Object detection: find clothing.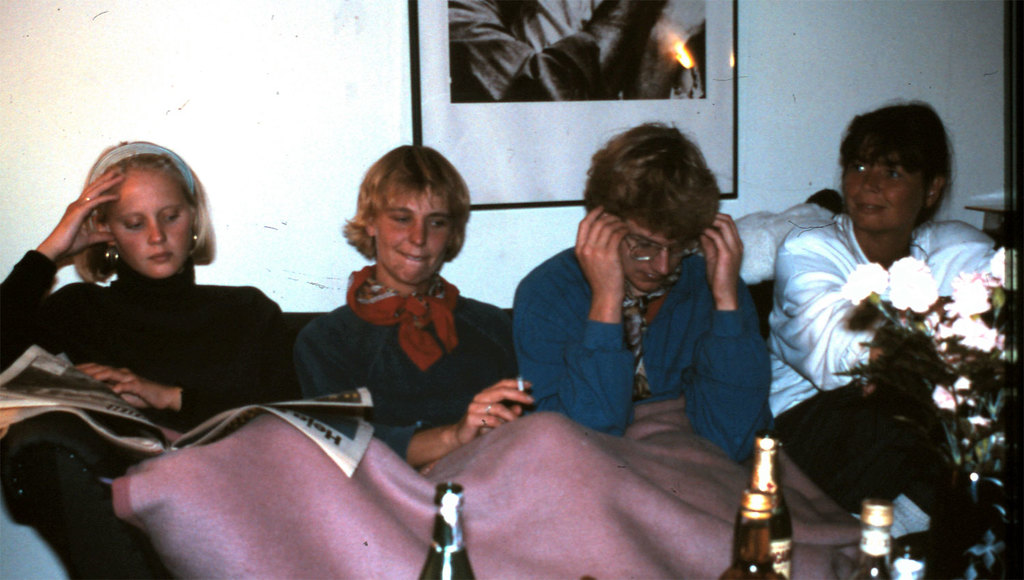
locate(255, 224, 529, 460).
